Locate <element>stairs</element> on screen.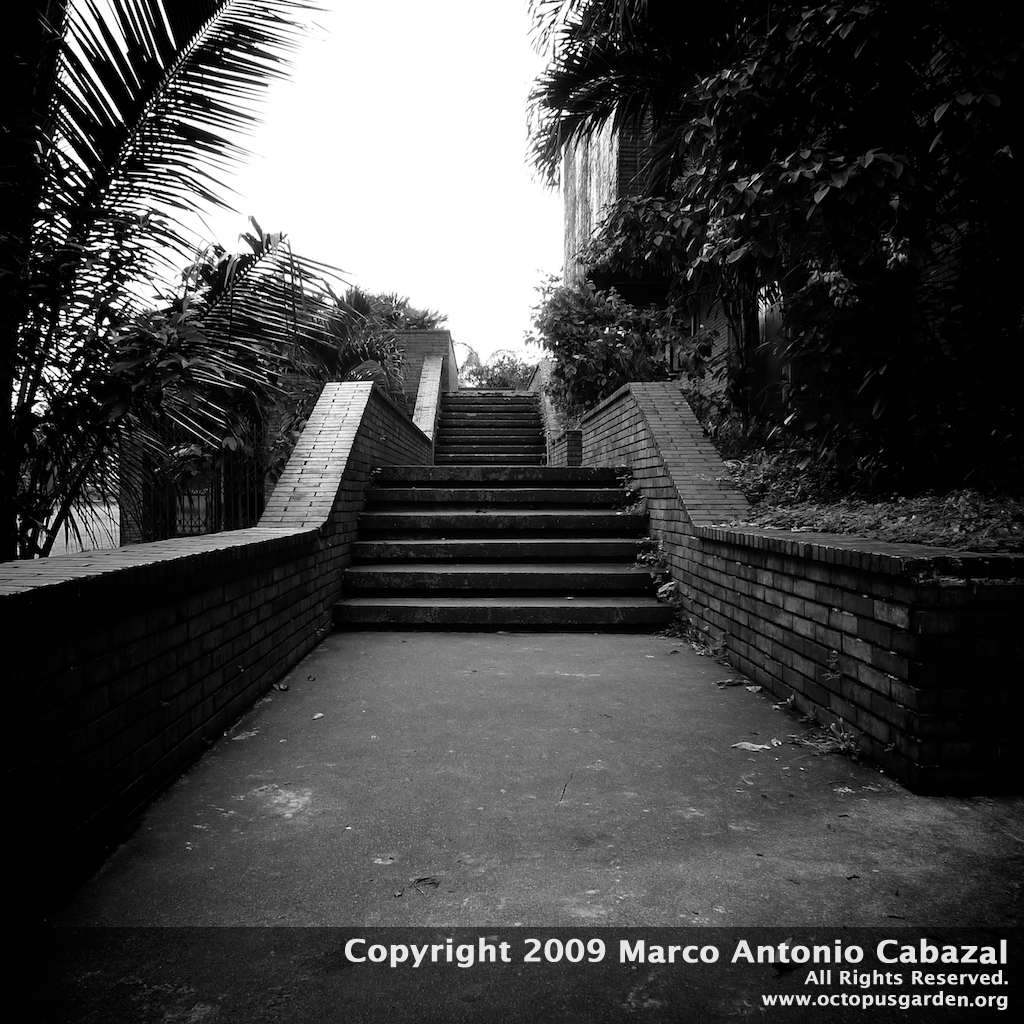
On screen at <region>335, 379, 682, 636</region>.
